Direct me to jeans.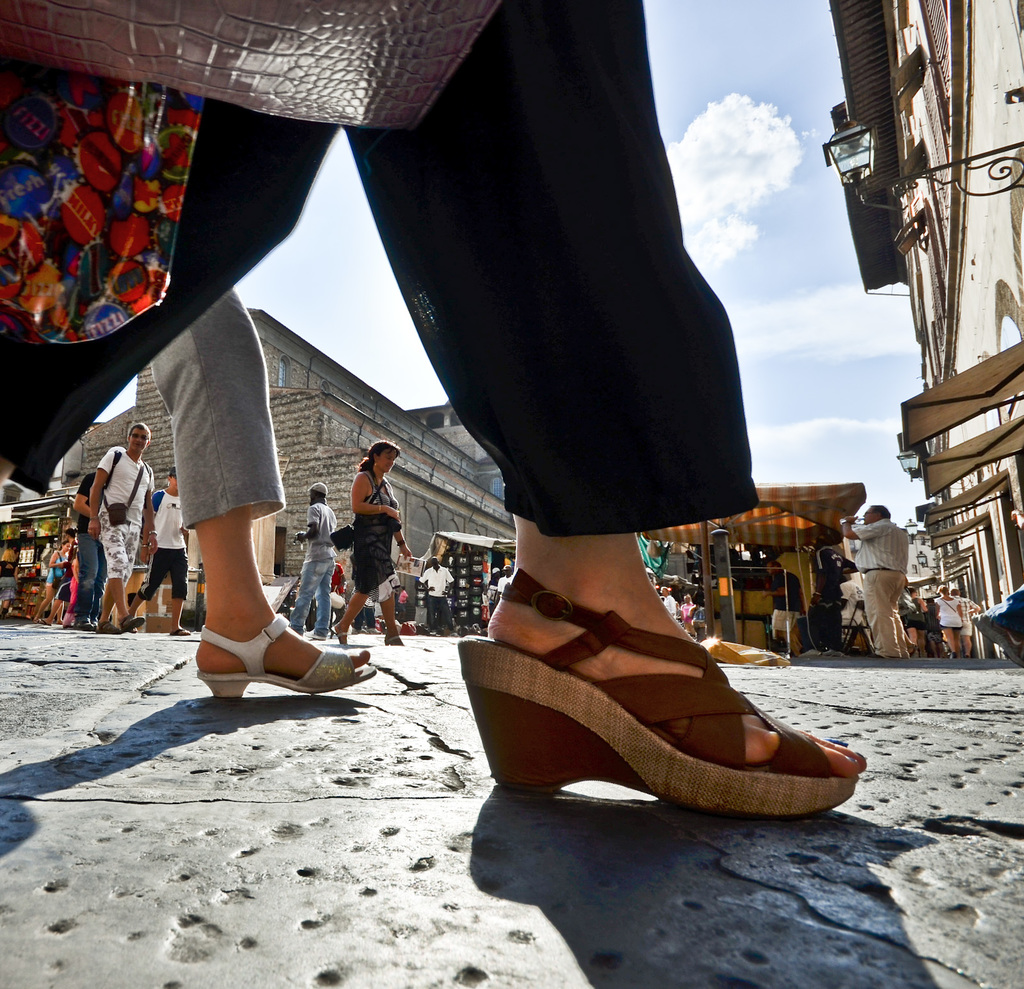
Direction: <box>290,555,334,633</box>.
